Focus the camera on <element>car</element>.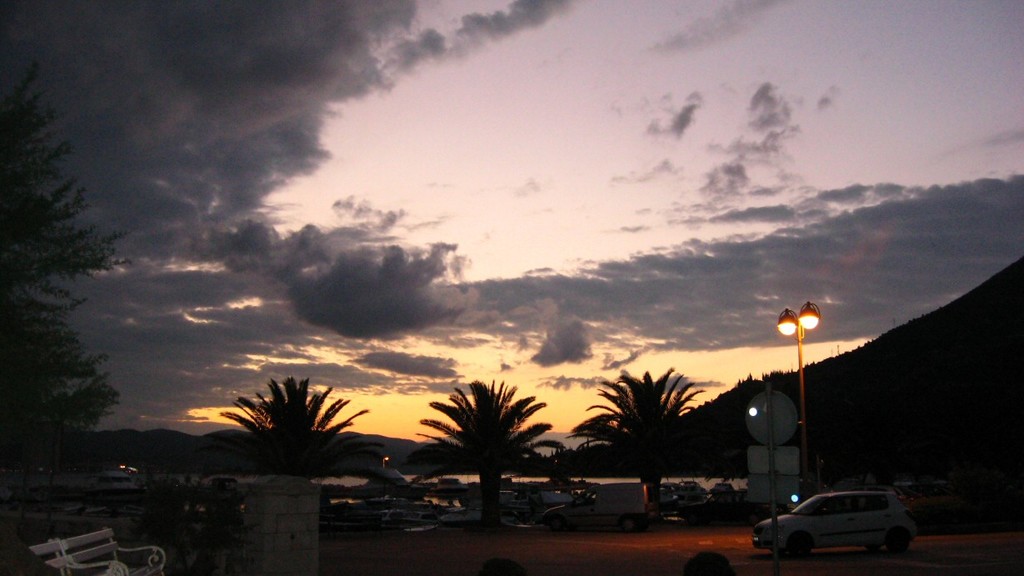
Focus region: left=91, top=473, right=133, bottom=493.
